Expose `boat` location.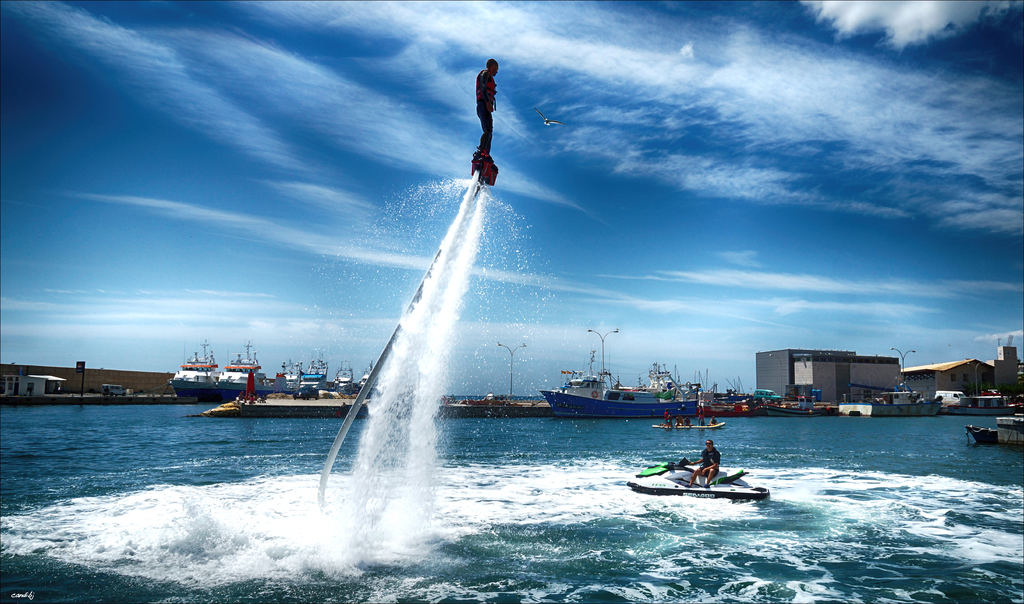
Exposed at [left=652, top=419, right=723, bottom=427].
